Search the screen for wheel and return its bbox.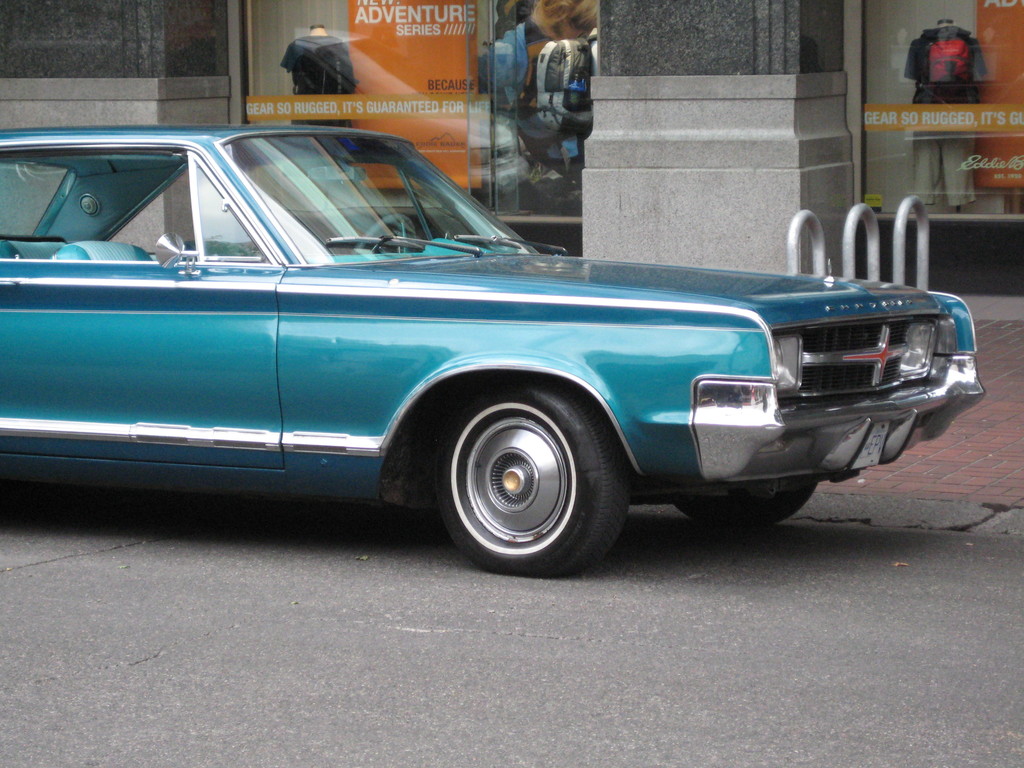
Found: 668,478,817,528.
